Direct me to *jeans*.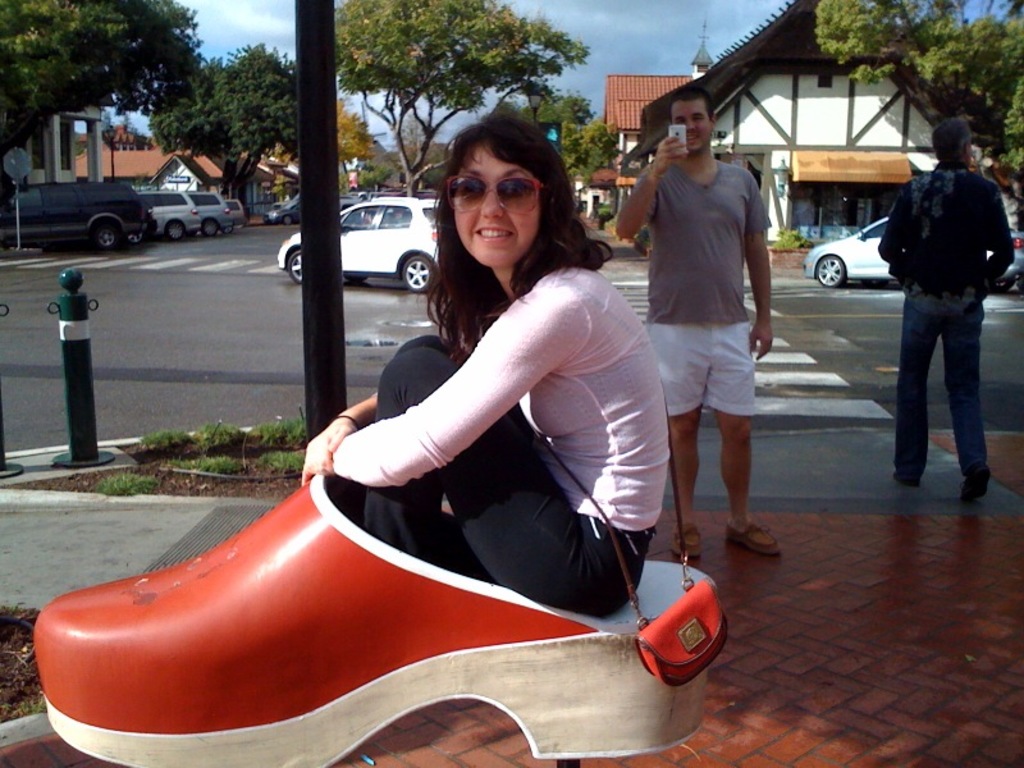
Direction: (x1=650, y1=316, x2=758, y2=420).
